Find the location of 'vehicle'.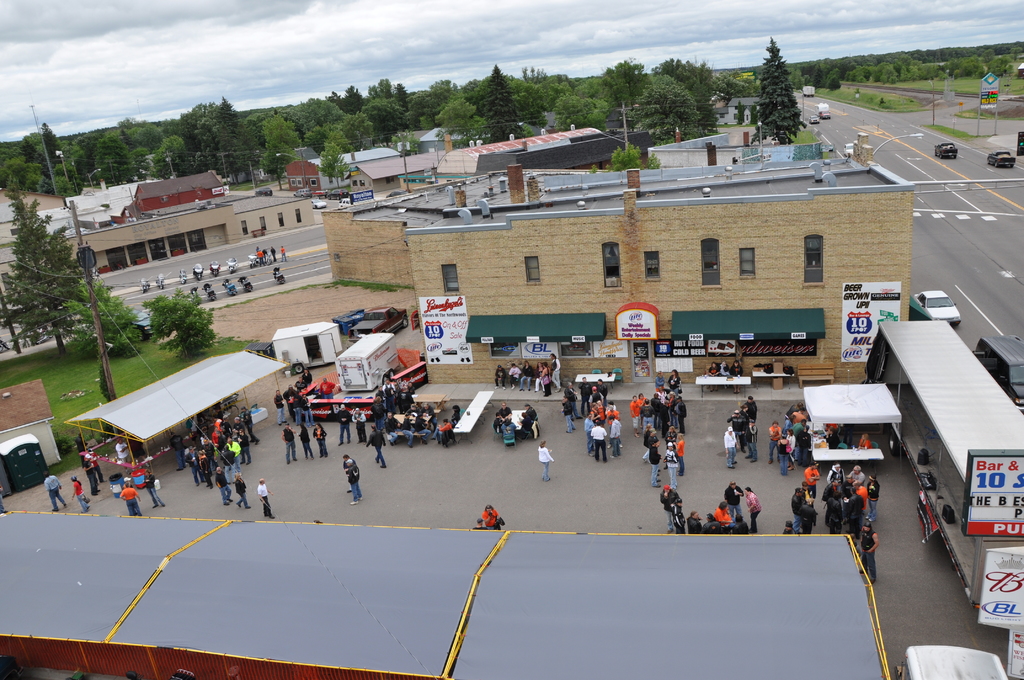
Location: Rect(188, 286, 195, 304).
